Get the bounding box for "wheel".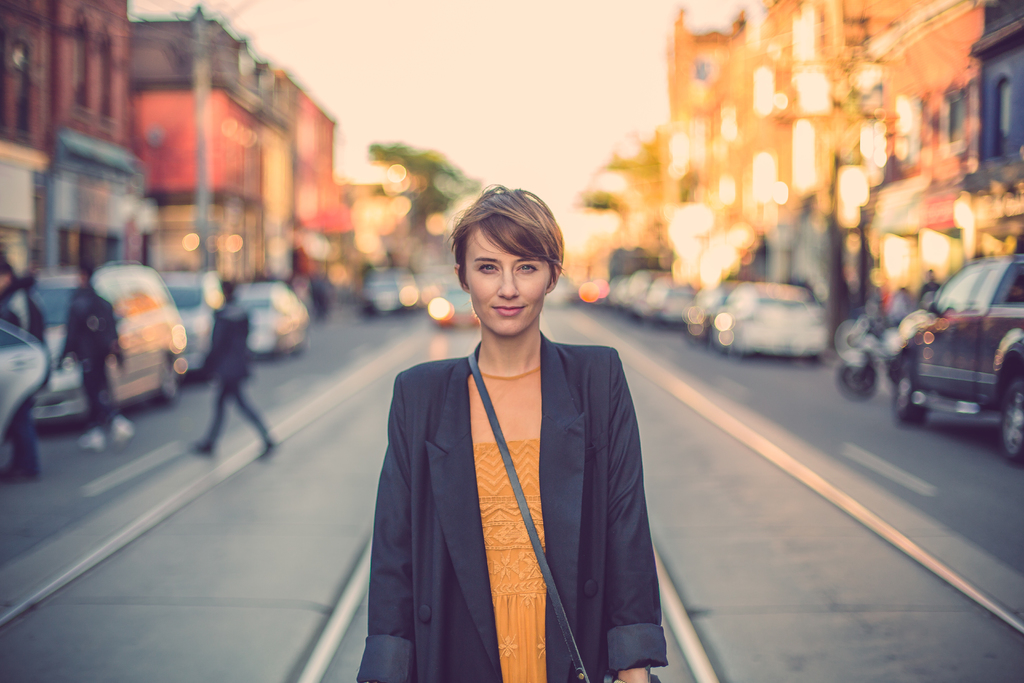
box(157, 359, 175, 404).
